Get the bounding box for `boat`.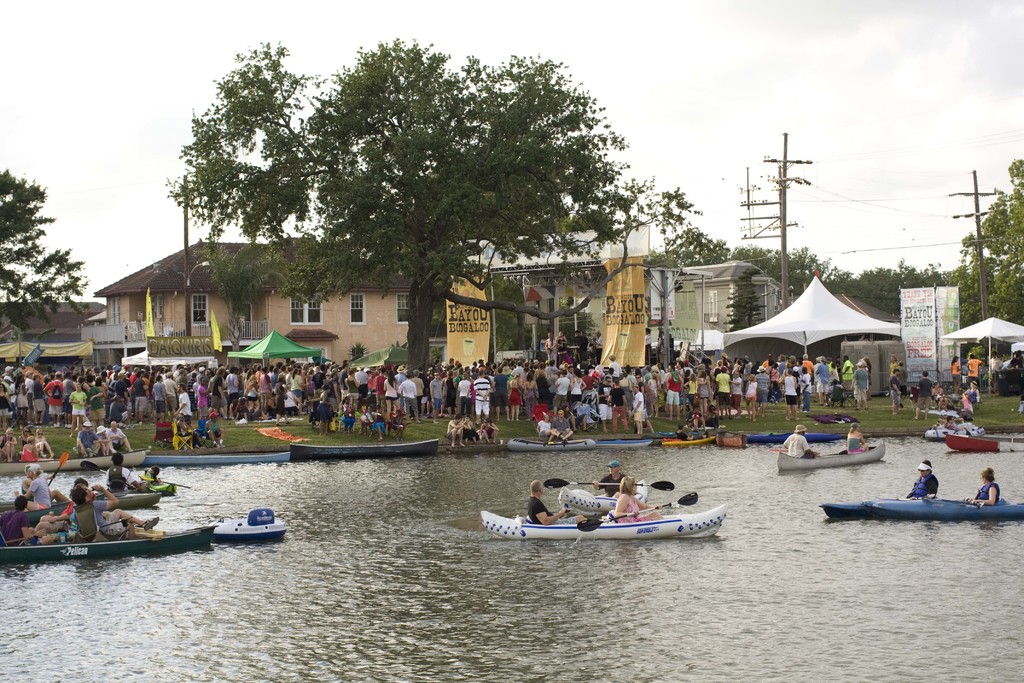
<box>144,449,289,464</box>.
